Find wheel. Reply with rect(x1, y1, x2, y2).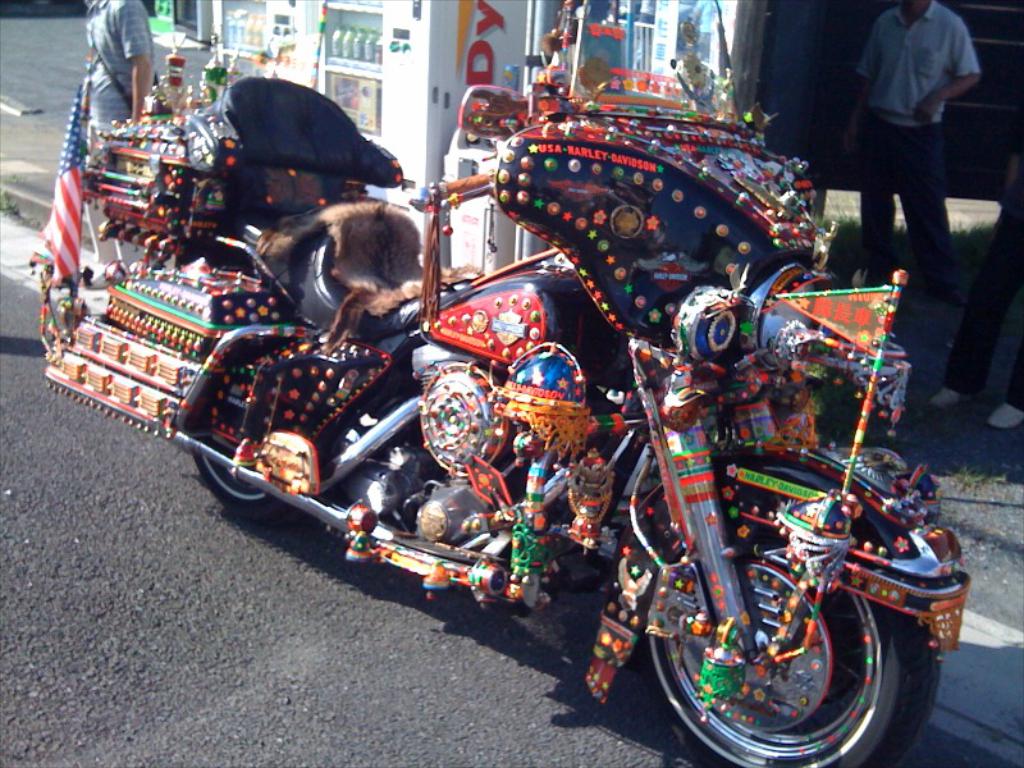
rect(646, 460, 951, 767).
